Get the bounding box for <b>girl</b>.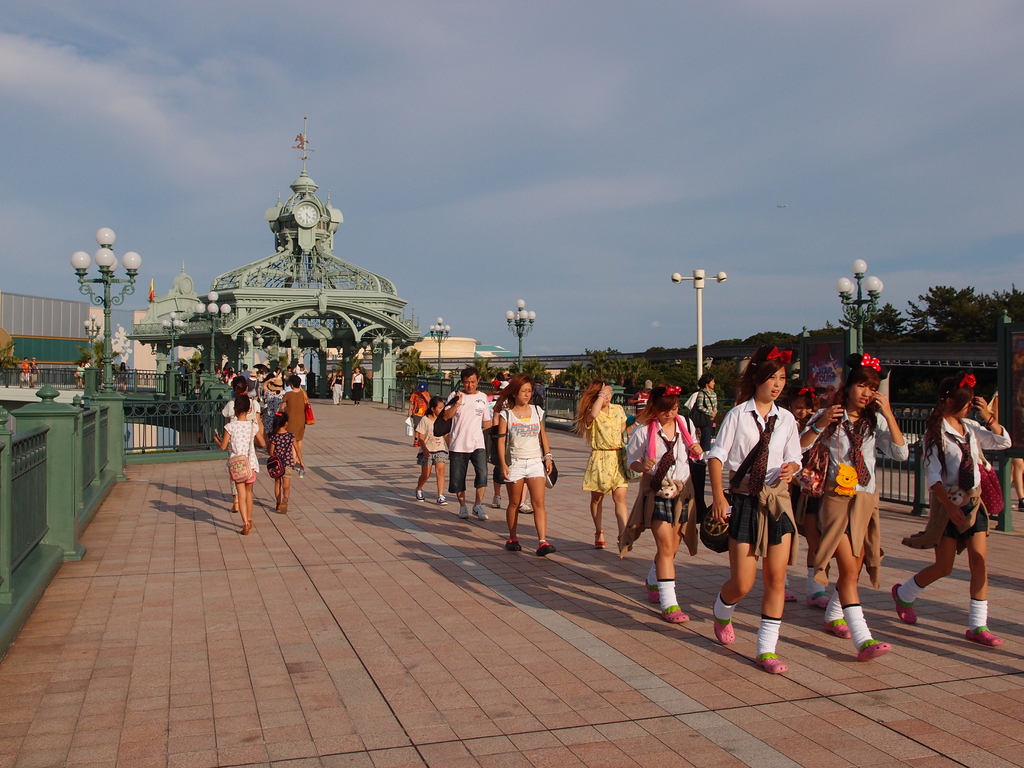
270 412 300 511.
